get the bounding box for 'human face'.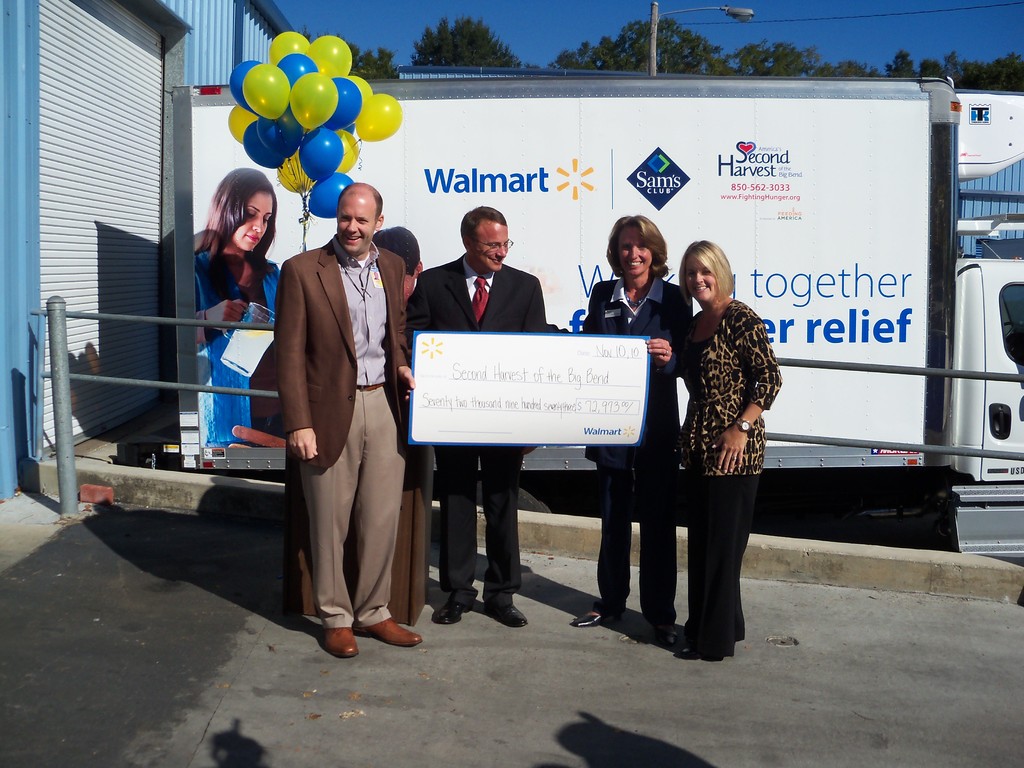
(left=617, top=228, right=654, bottom=276).
